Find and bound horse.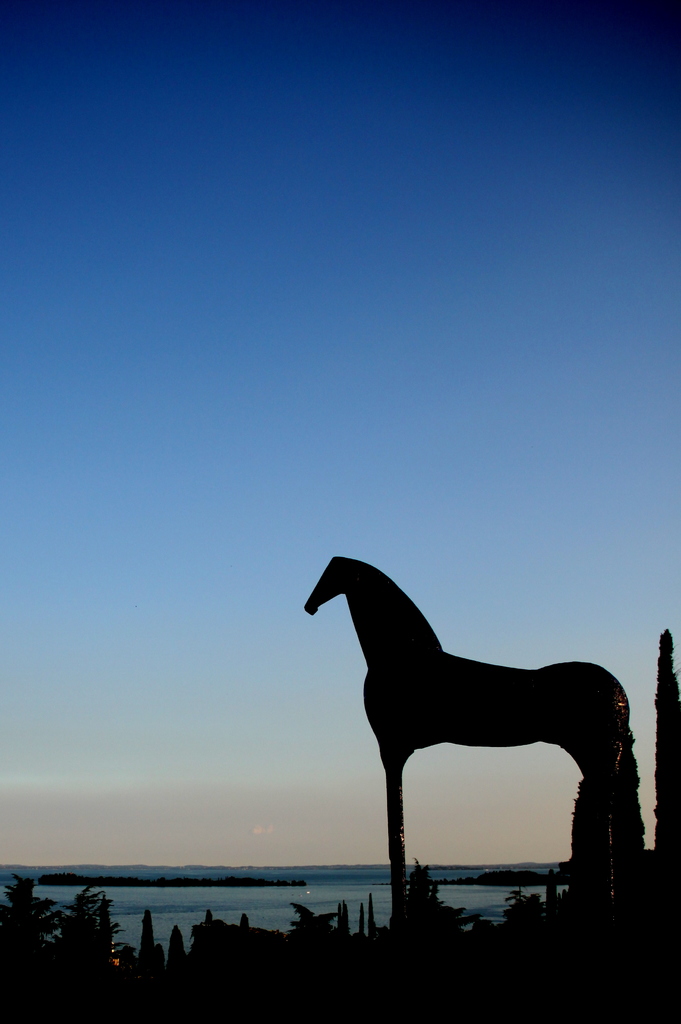
Bound: box(301, 552, 630, 889).
